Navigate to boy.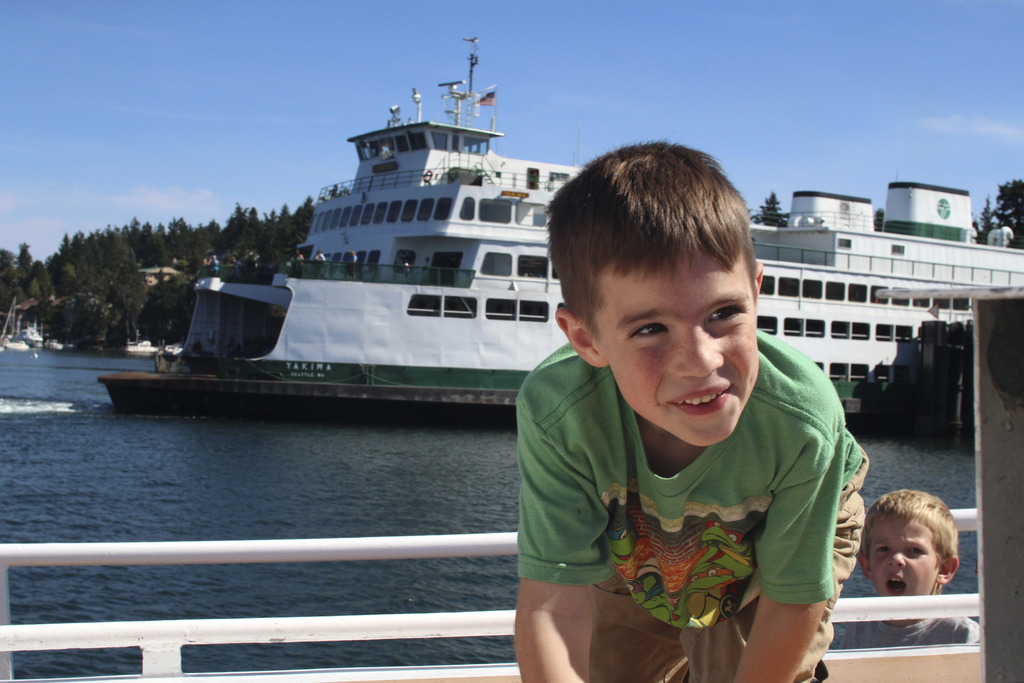
Navigation target: left=518, top=118, right=848, bottom=670.
